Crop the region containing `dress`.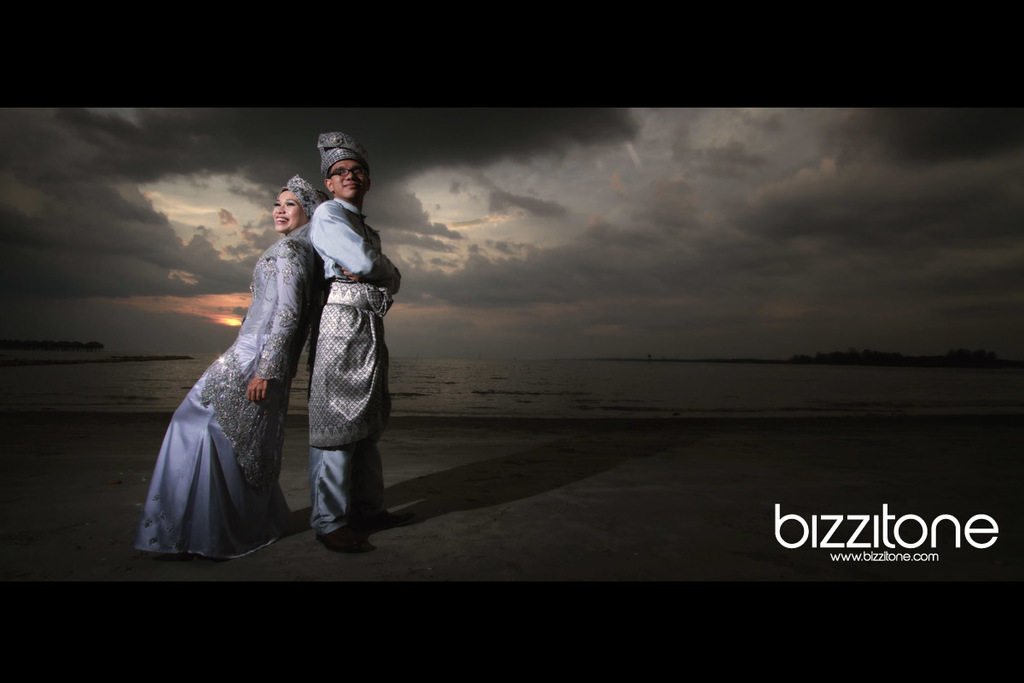
Crop region: box=[131, 225, 323, 559].
